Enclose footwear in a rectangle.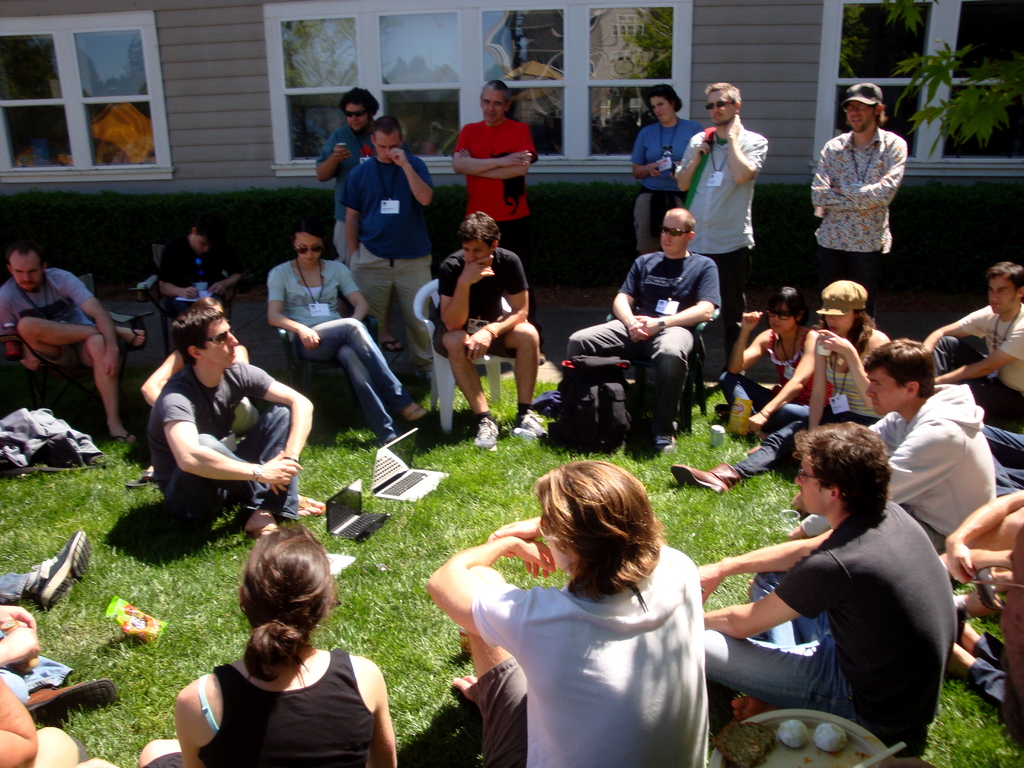
locate(9, 537, 84, 631).
